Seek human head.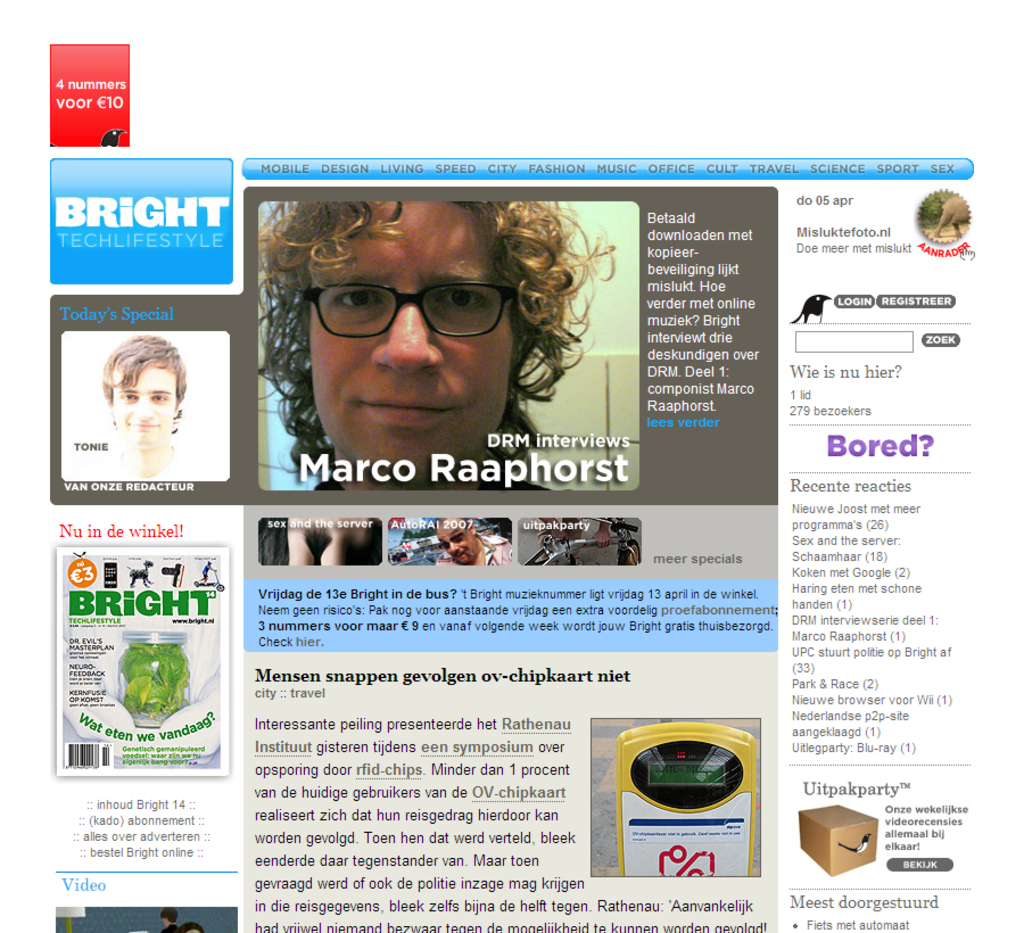
96:332:189:448.
